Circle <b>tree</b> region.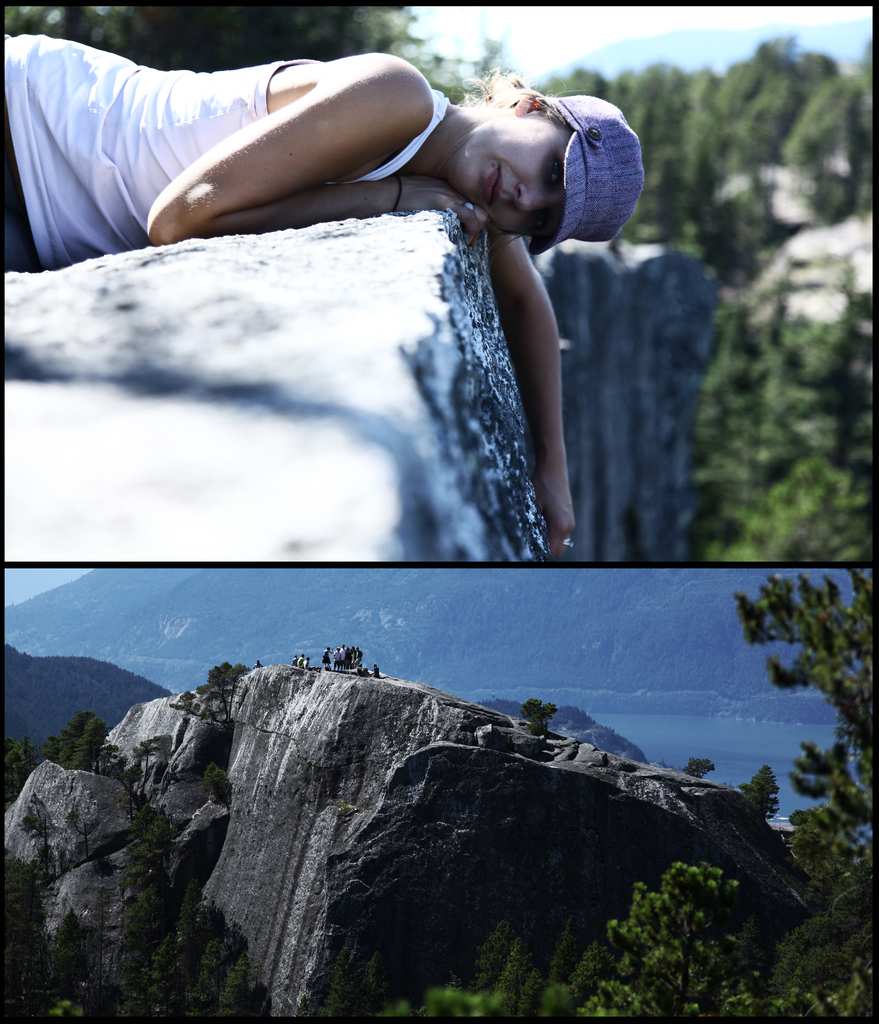
Region: locate(65, 714, 100, 766).
